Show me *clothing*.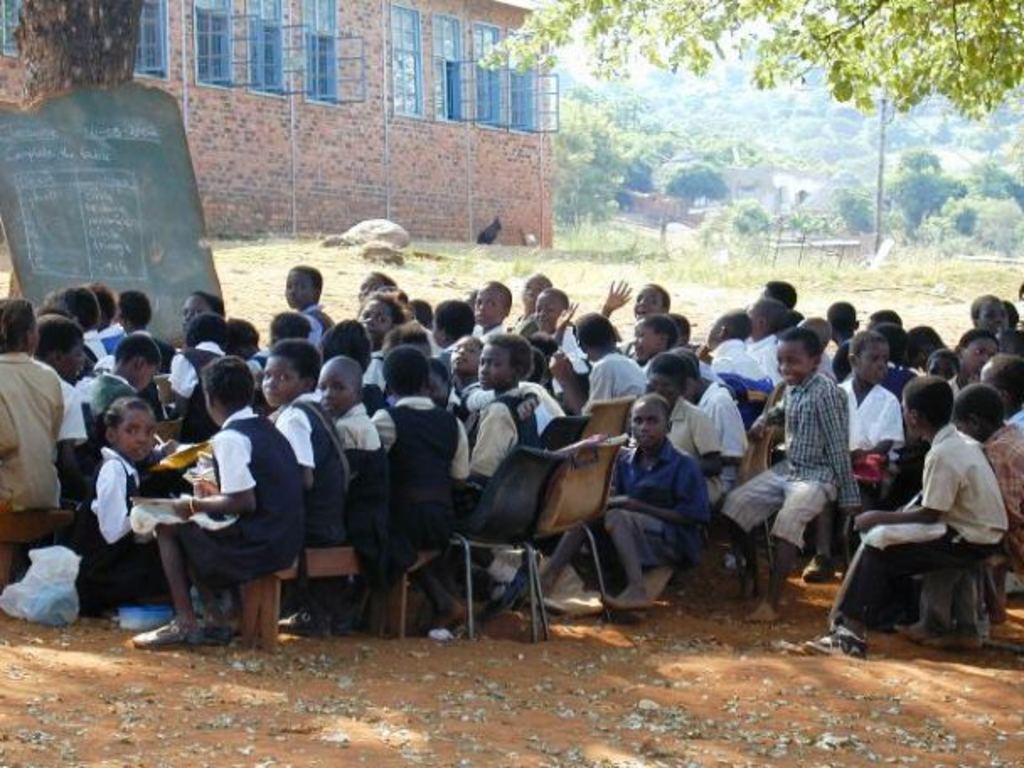
*clothing* is here: bbox=[293, 300, 340, 365].
